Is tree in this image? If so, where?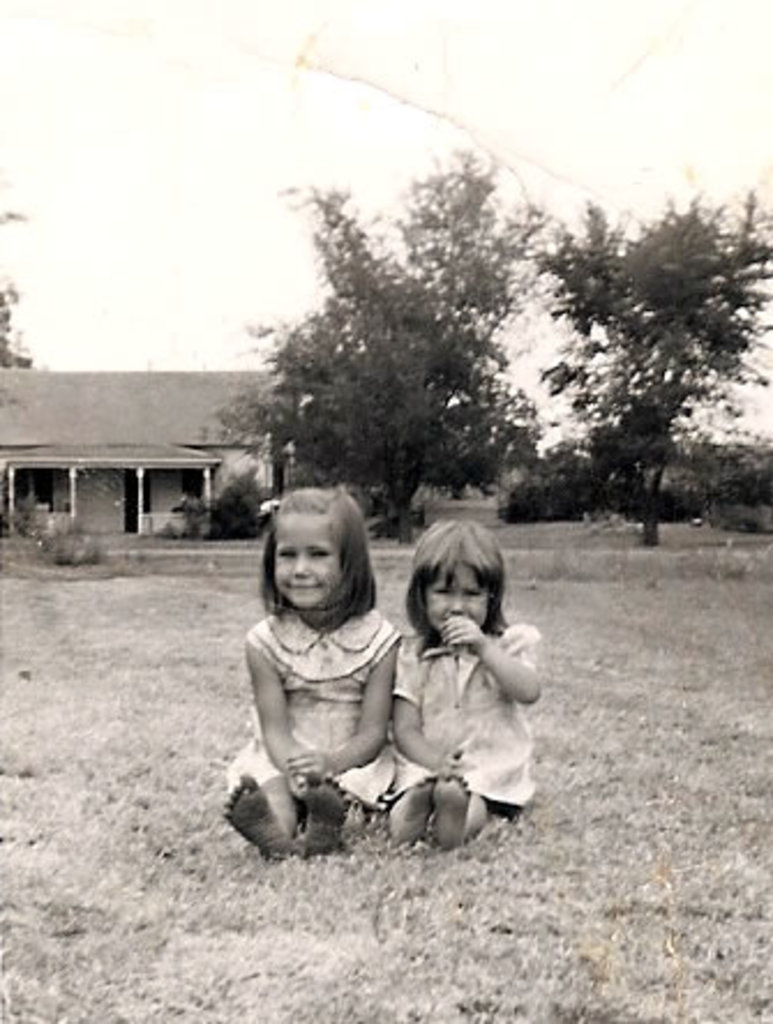
Yes, at Rect(222, 136, 545, 528).
